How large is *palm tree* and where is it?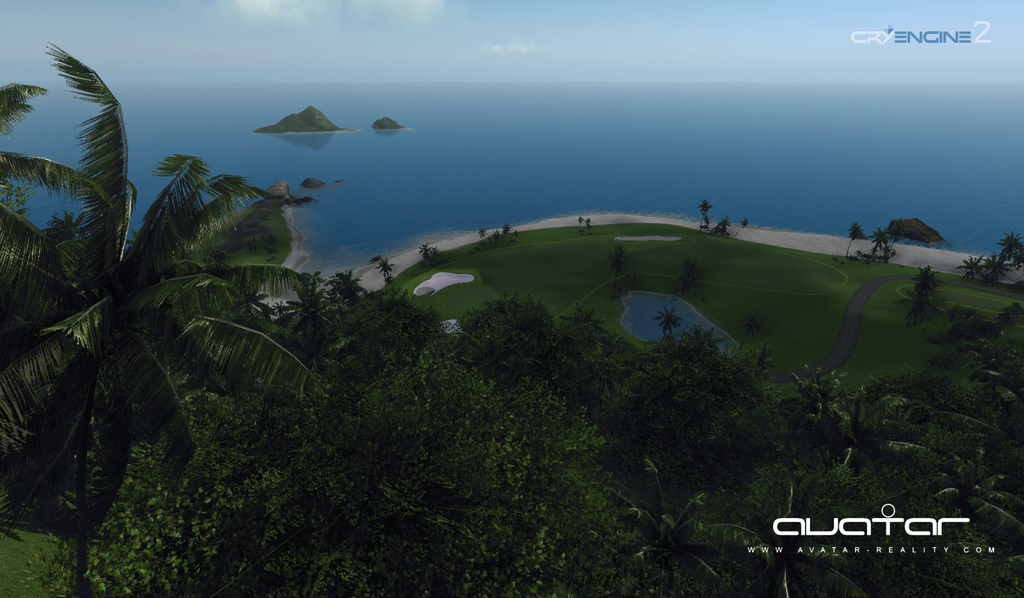
Bounding box: x1=577 y1=215 x2=582 y2=228.
